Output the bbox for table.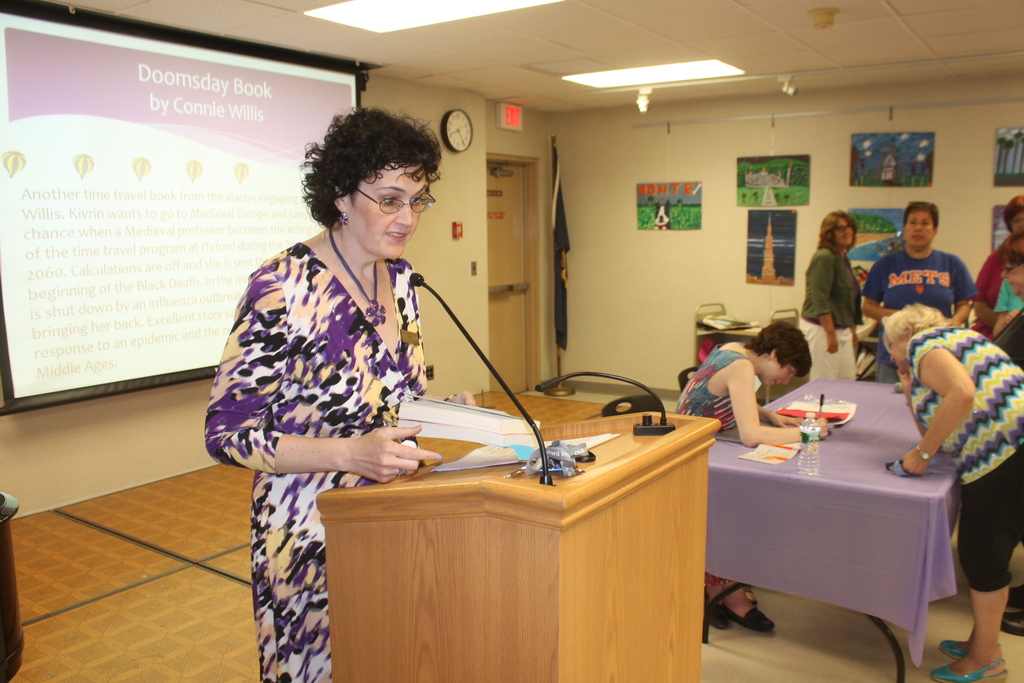
x1=691, y1=376, x2=975, y2=682.
